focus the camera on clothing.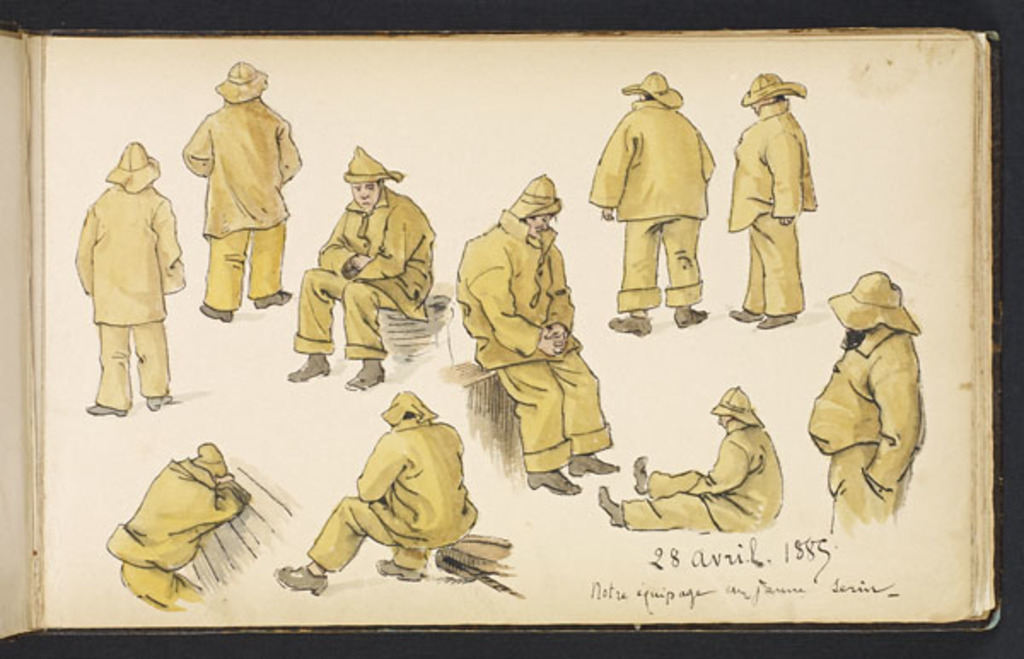
Focus region: region(102, 456, 253, 613).
